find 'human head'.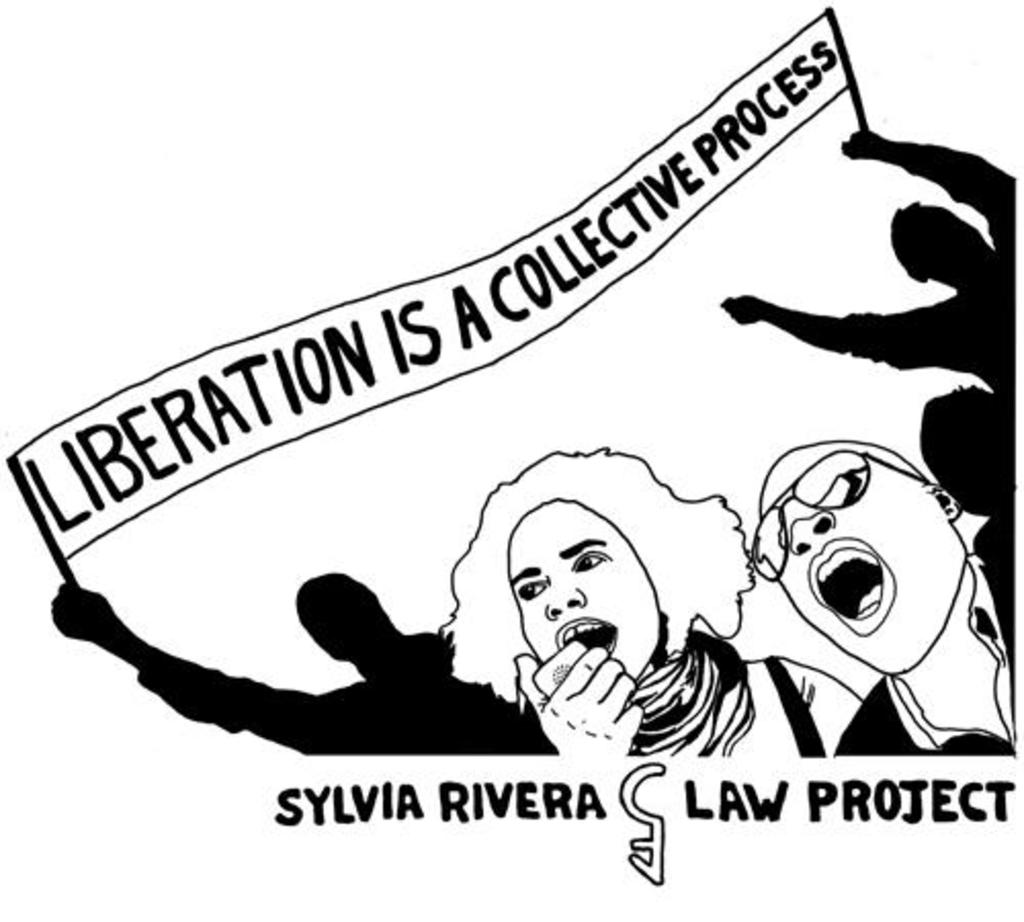
(left=459, top=447, right=657, bottom=707).
